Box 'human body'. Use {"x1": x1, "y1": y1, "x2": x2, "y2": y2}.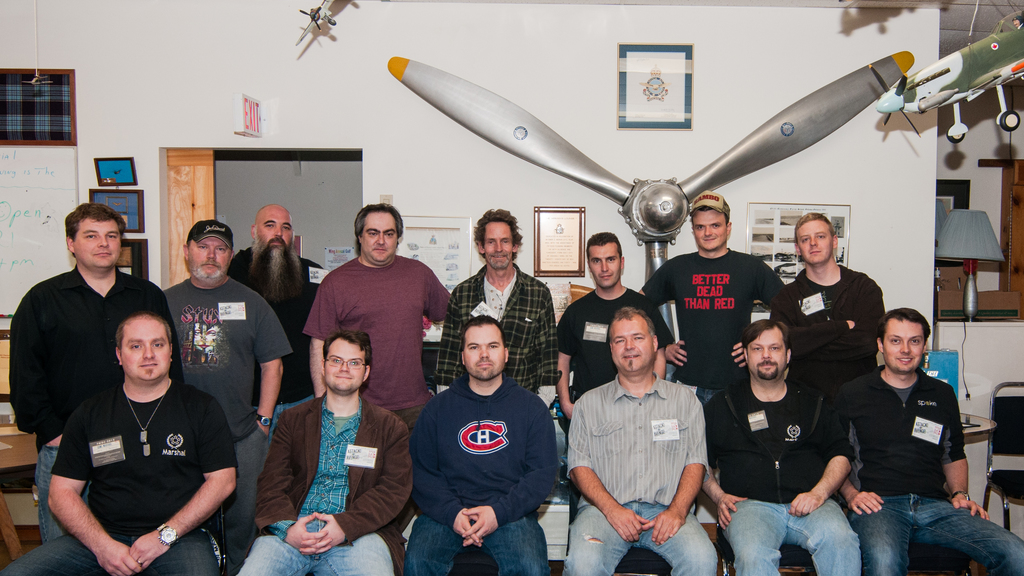
{"x1": 307, "y1": 253, "x2": 452, "y2": 397}.
